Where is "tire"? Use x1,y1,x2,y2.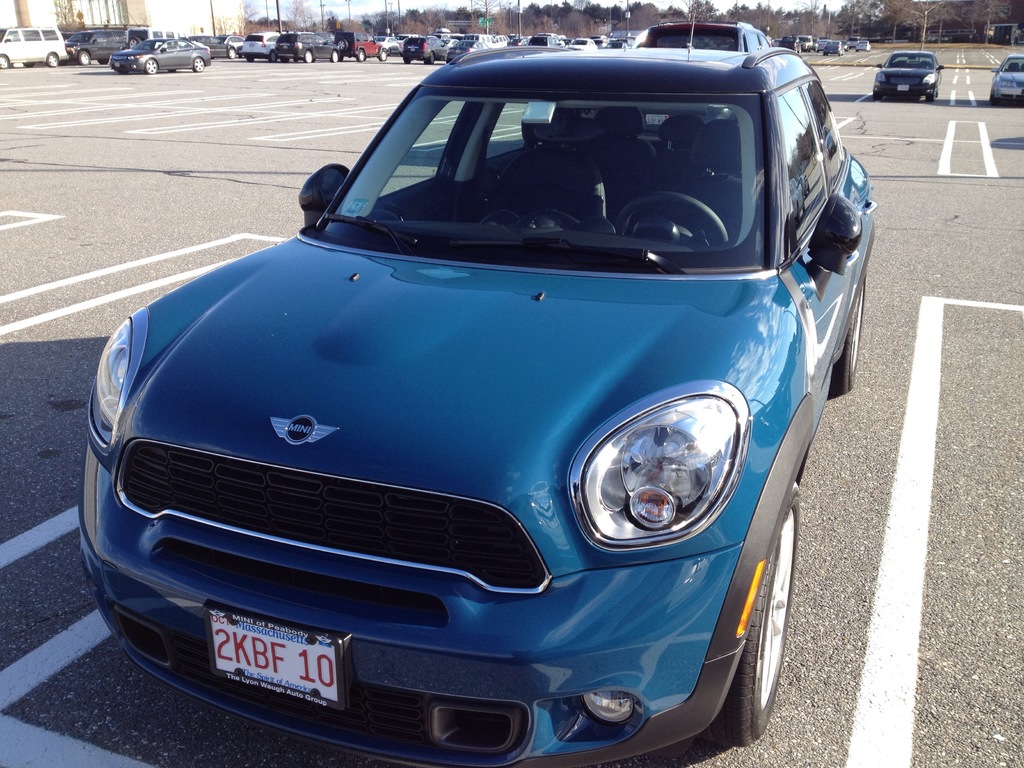
520,122,536,141.
